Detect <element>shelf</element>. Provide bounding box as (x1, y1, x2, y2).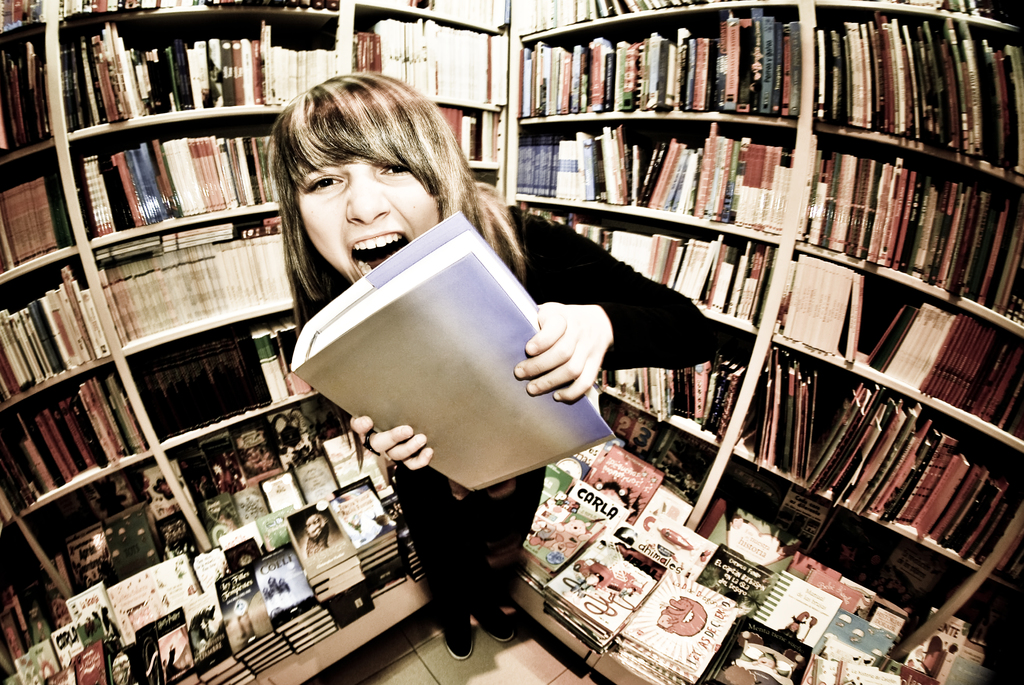
(0, 139, 90, 285).
